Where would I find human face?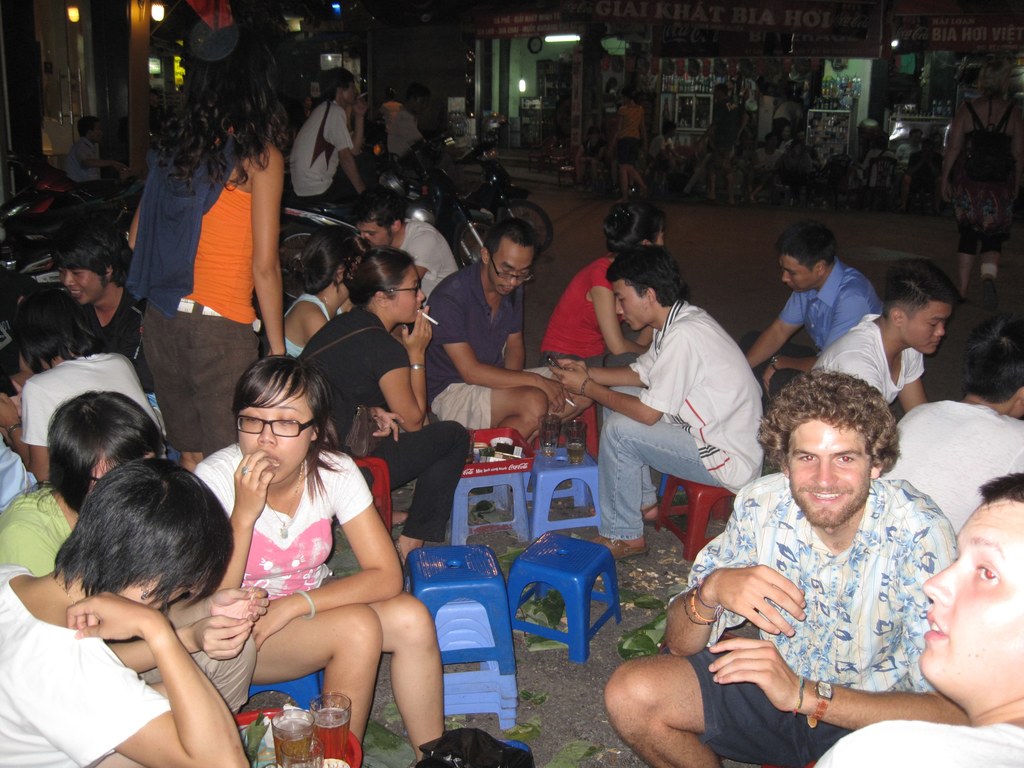
At bbox=[785, 419, 867, 531].
